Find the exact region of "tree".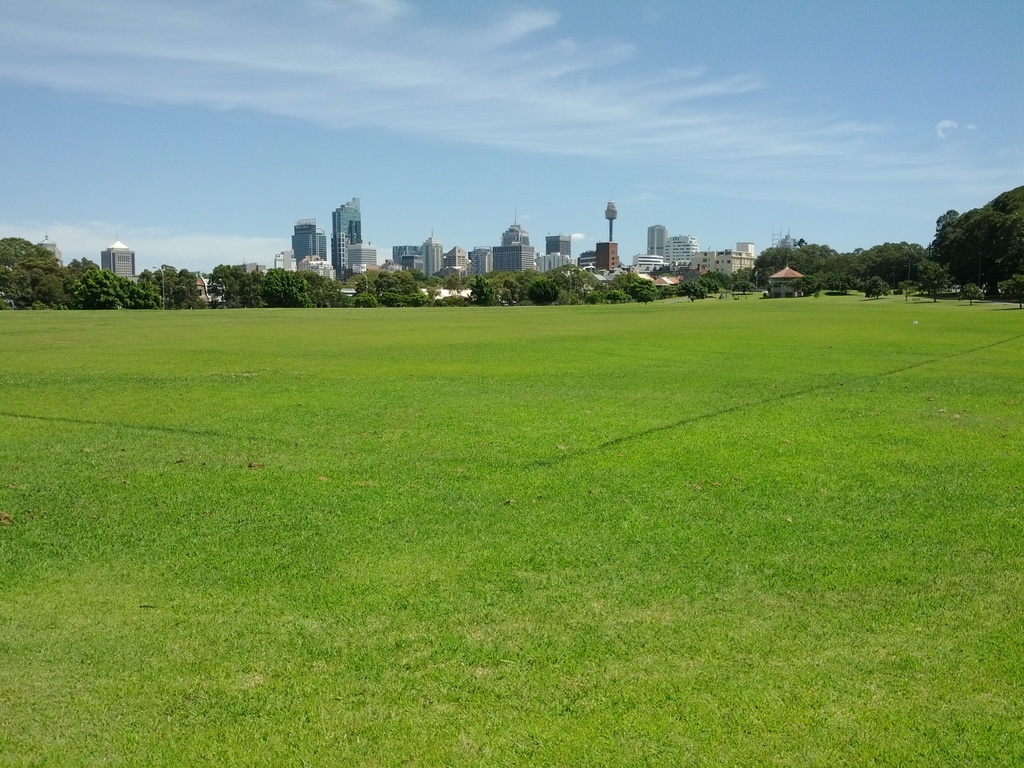
Exact region: x1=469, y1=271, x2=494, y2=308.
